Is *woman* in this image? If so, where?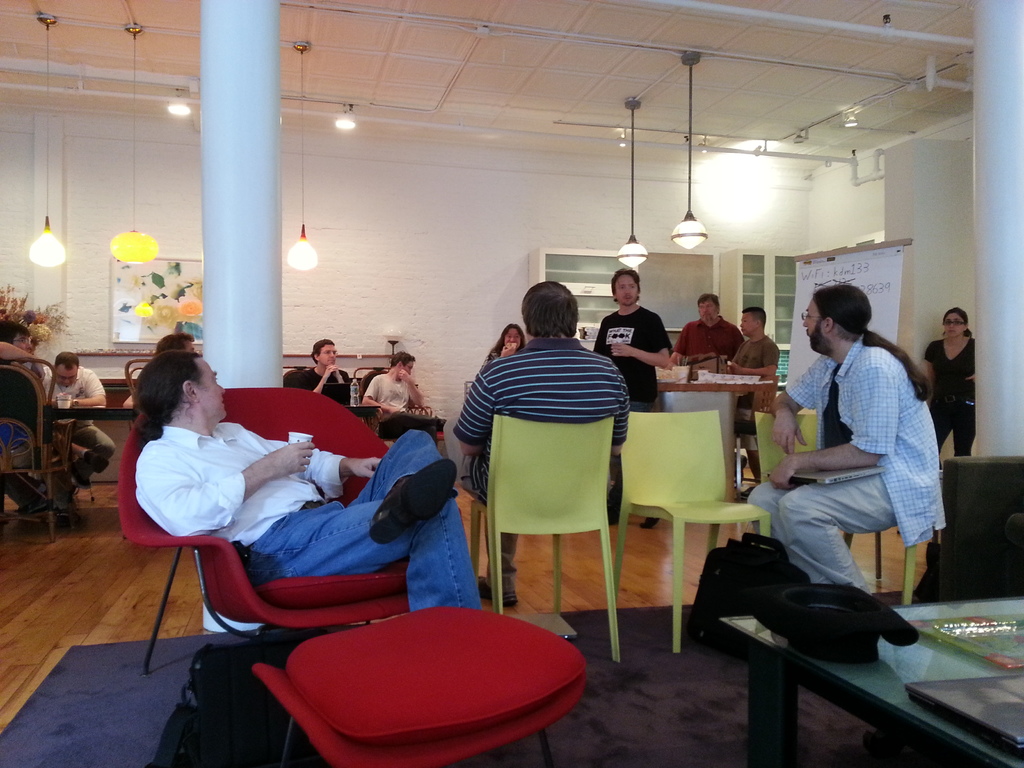
Yes, at (left=477, top=322, right=527, bottom=375).
